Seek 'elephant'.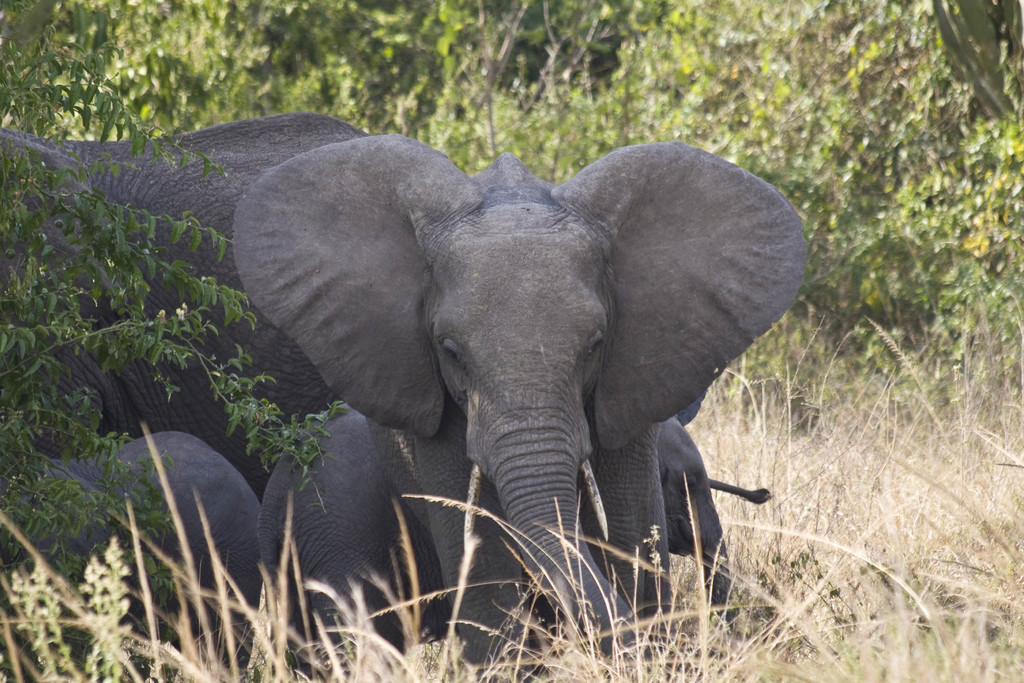
l=0, t=114, r=374, b=490.
